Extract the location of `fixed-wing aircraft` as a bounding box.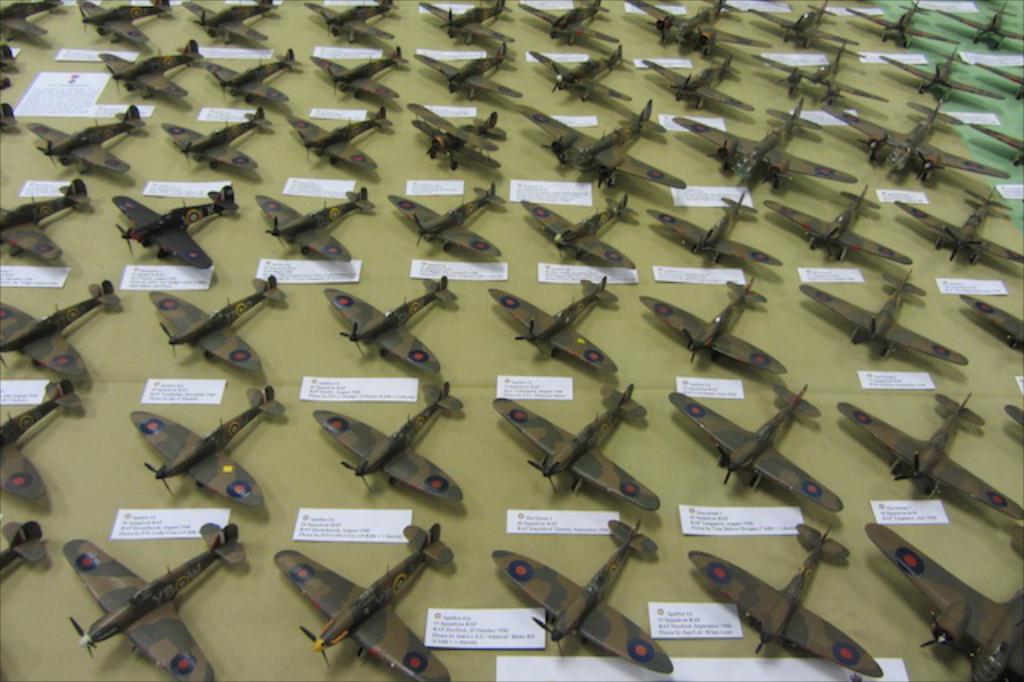
661, 379, 845, 509.
